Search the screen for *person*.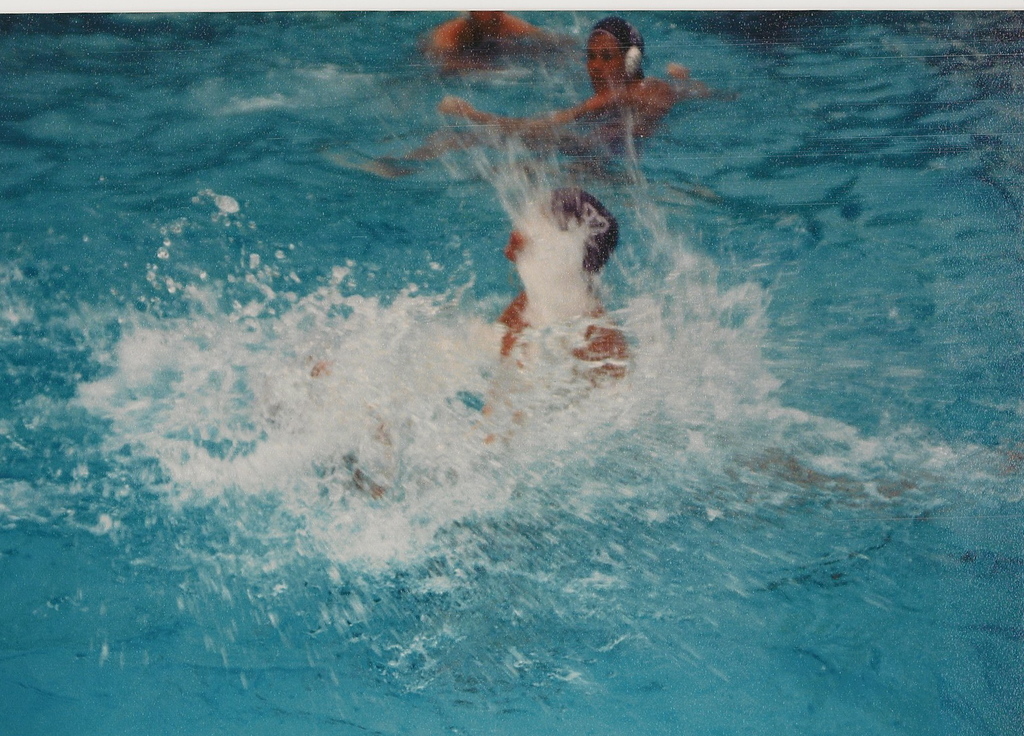
Found at bbox=[428, 1, 568, 81].
